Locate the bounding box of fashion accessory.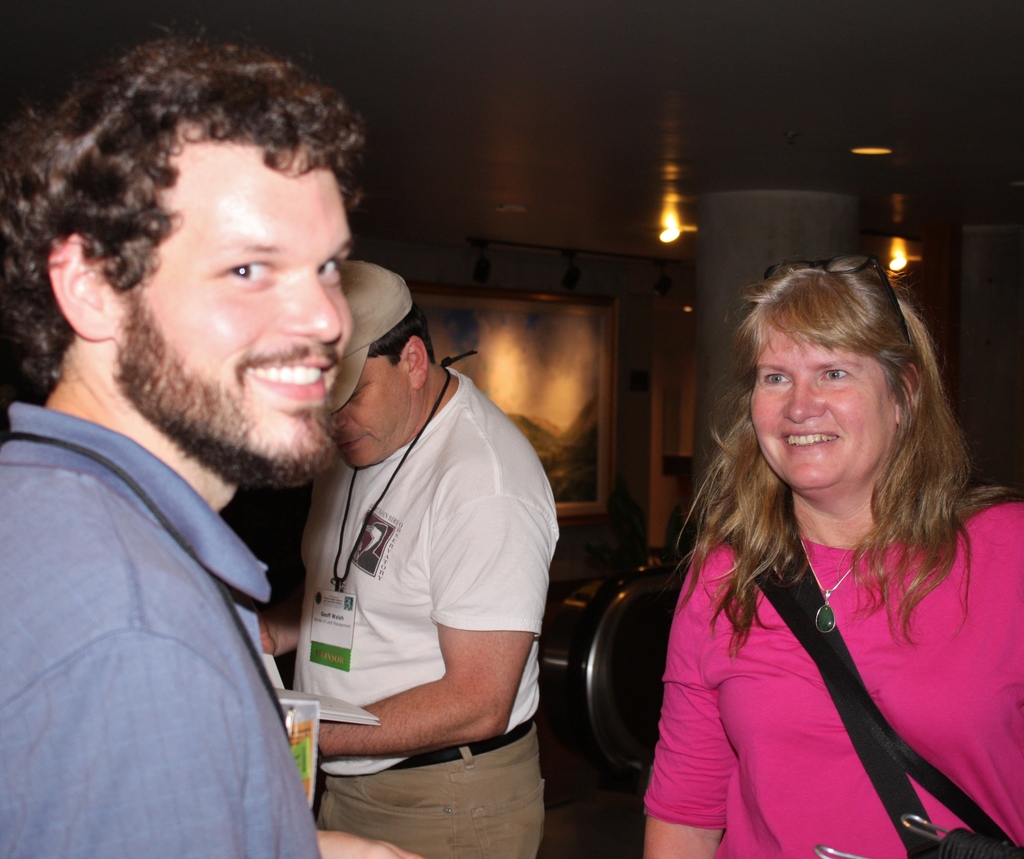
Bounding box: <box>737,550,1020,856</box>.
